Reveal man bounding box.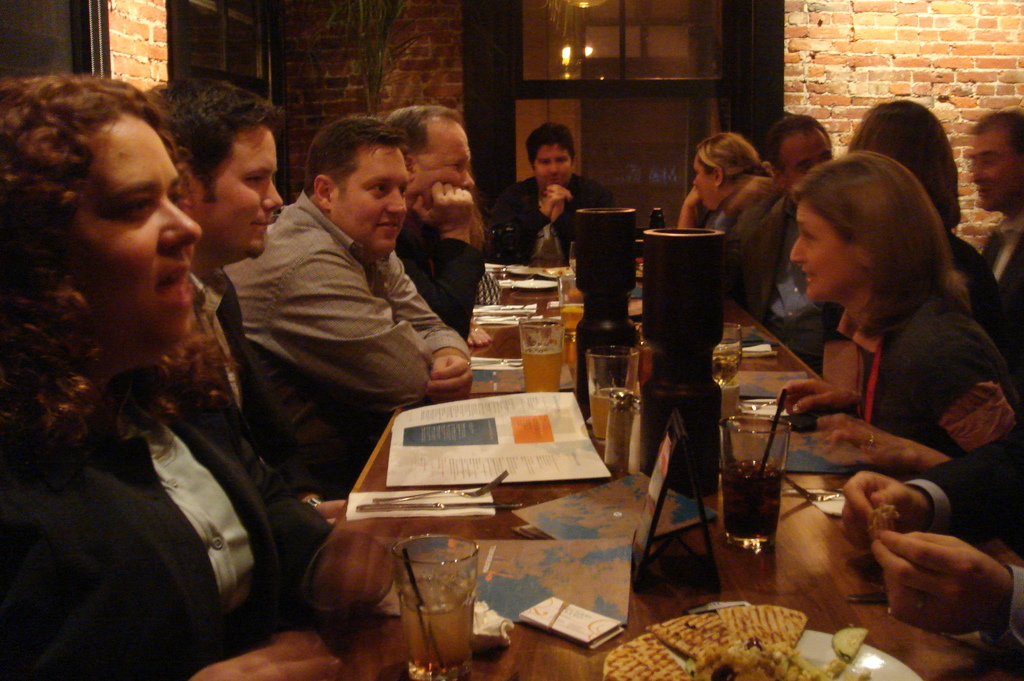
Revealed: bbox=[136, 77, 349, 530].
